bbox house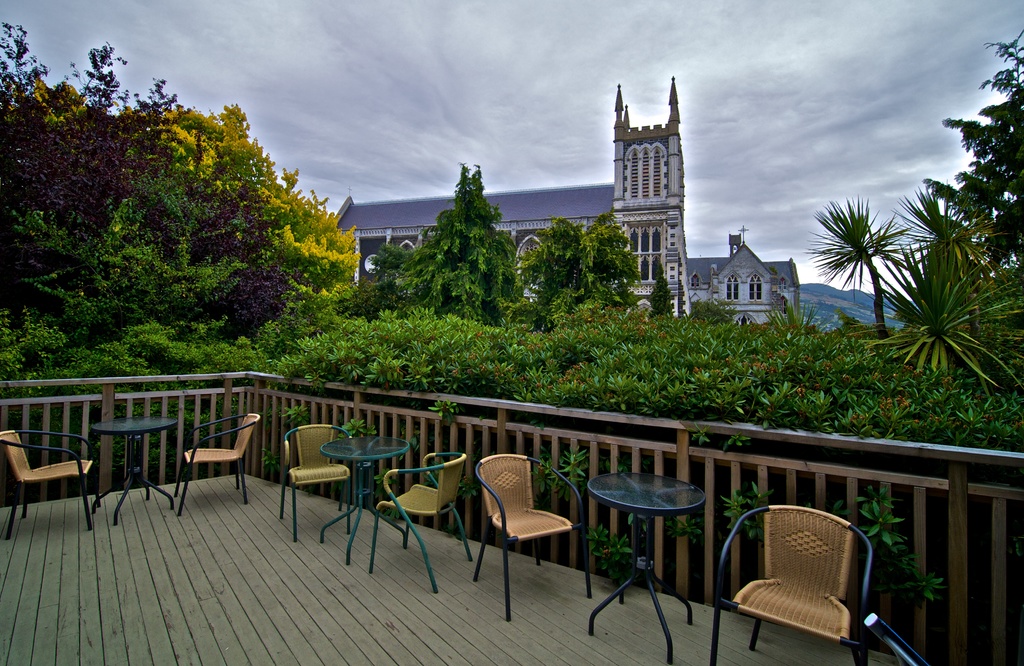
[x1=339, y1=76, x2=691, y2=311]
